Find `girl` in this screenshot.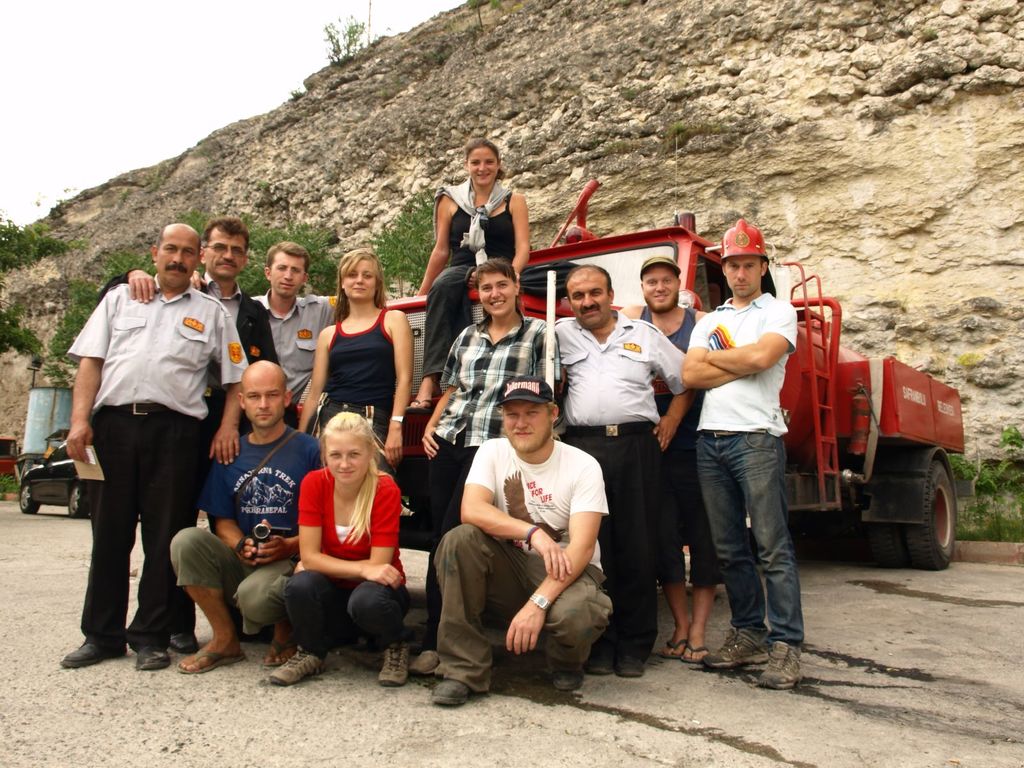
The bounding box for `girl` is left=268, top=416, right=410, bottom=685.
